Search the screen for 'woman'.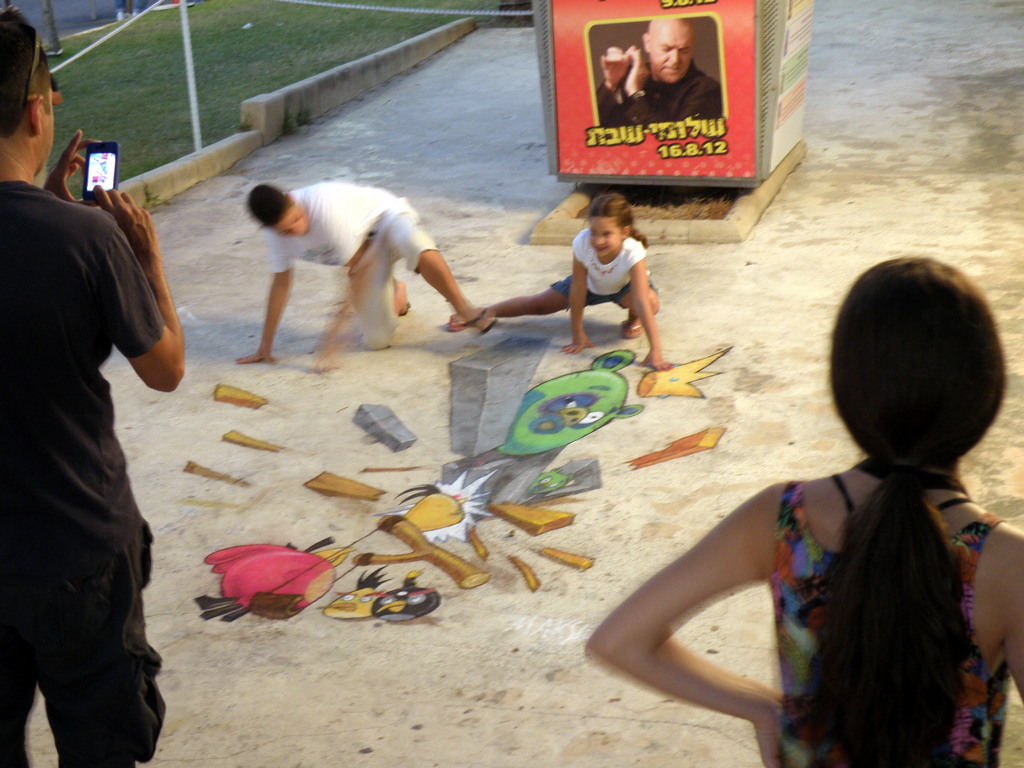
Found at <box>591,221,1023,760</box>.
